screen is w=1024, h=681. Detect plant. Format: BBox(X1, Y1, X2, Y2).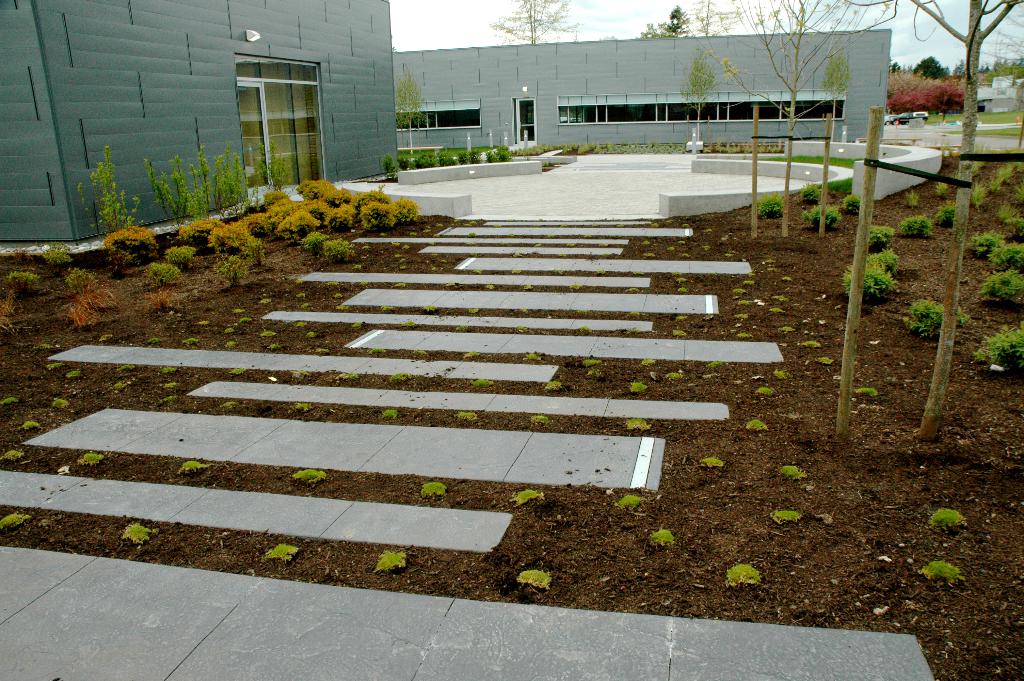
BBox(874, 245, 900, 265).
